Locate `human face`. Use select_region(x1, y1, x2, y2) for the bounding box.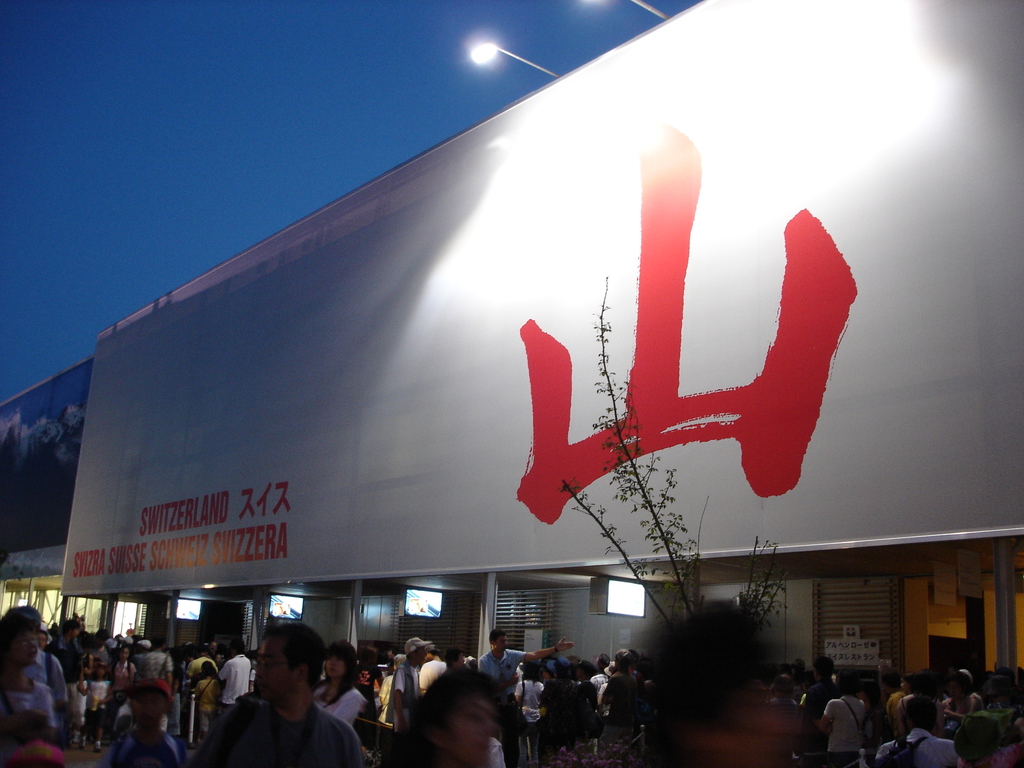
select_region(459, 655, 461, 664).
